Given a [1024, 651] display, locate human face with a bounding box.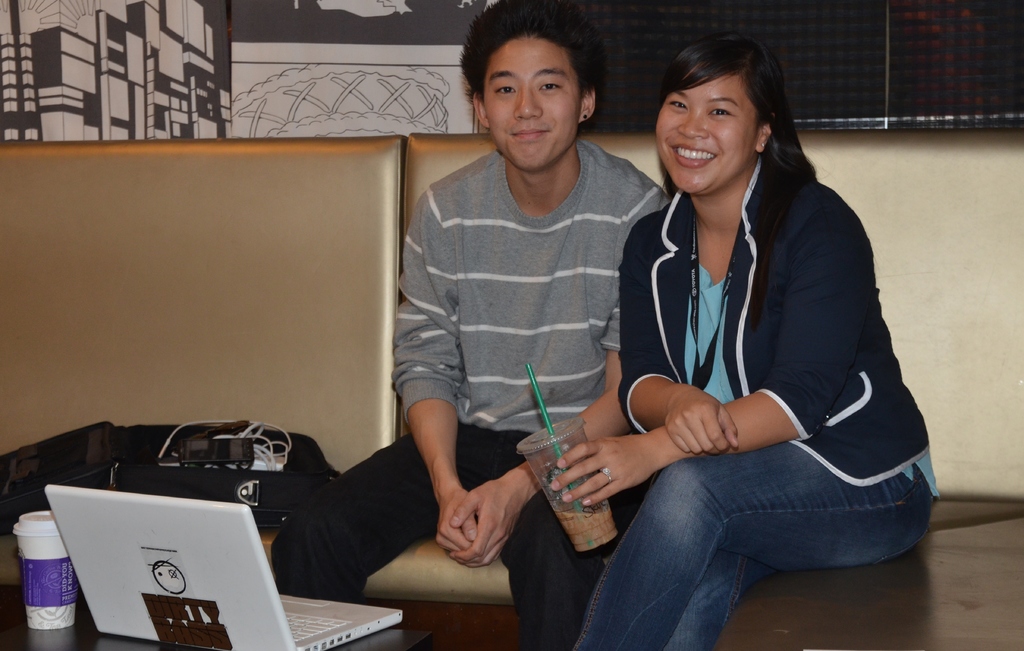
Located: [655, 71, 763, 196].
